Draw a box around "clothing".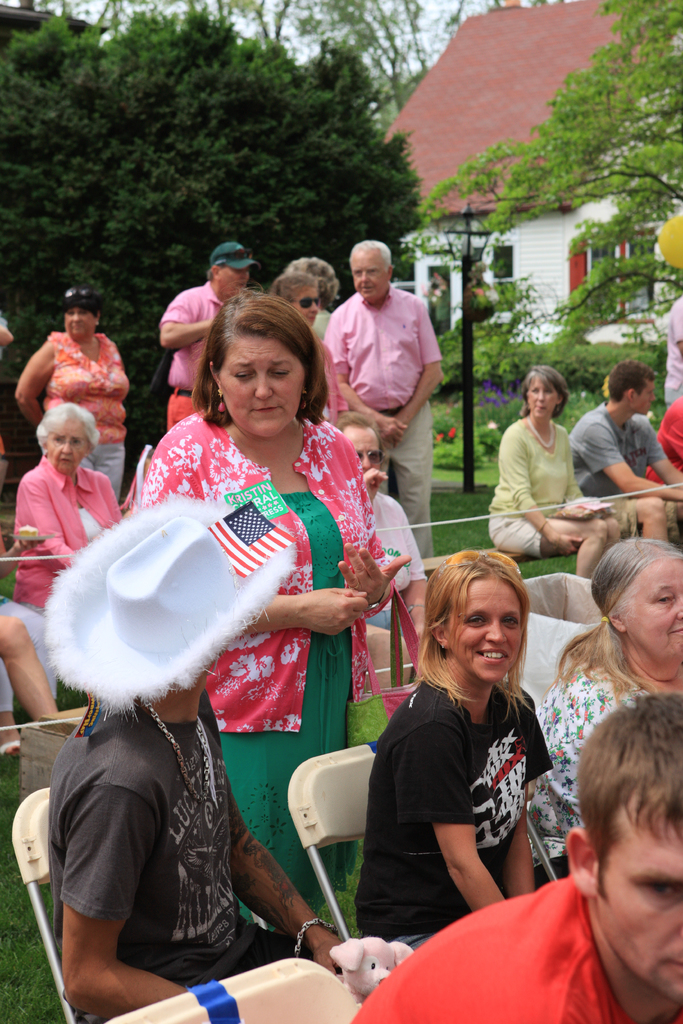
135/412/387/933.
